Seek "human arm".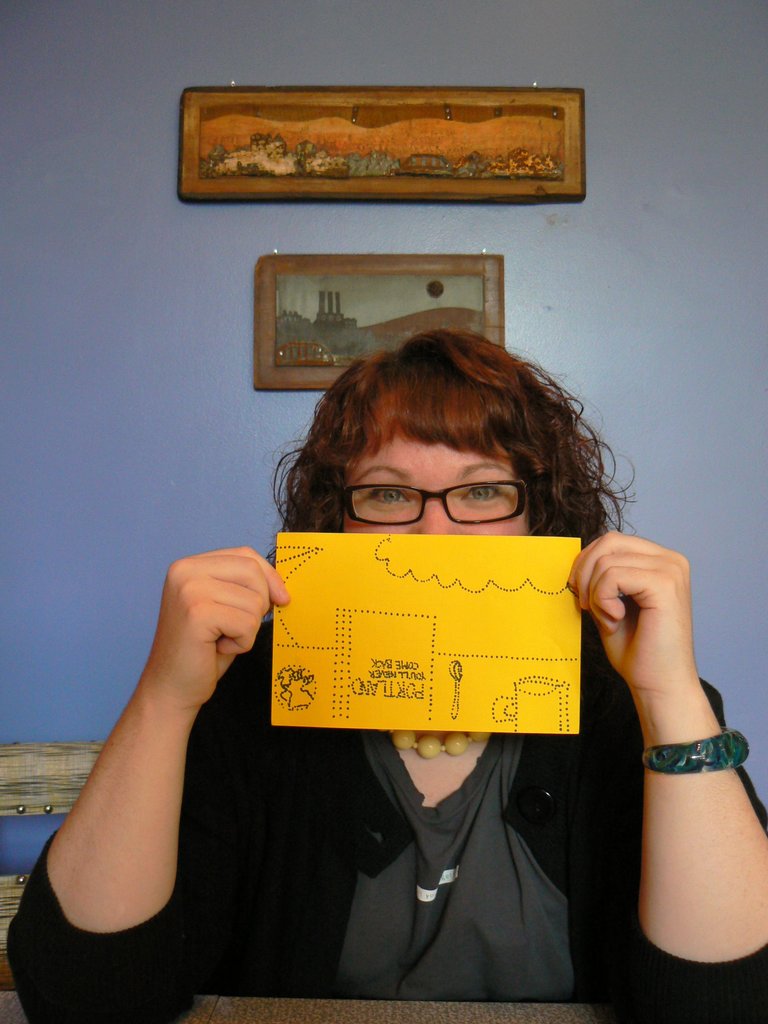
box=[563, 459, 767, 1022].
